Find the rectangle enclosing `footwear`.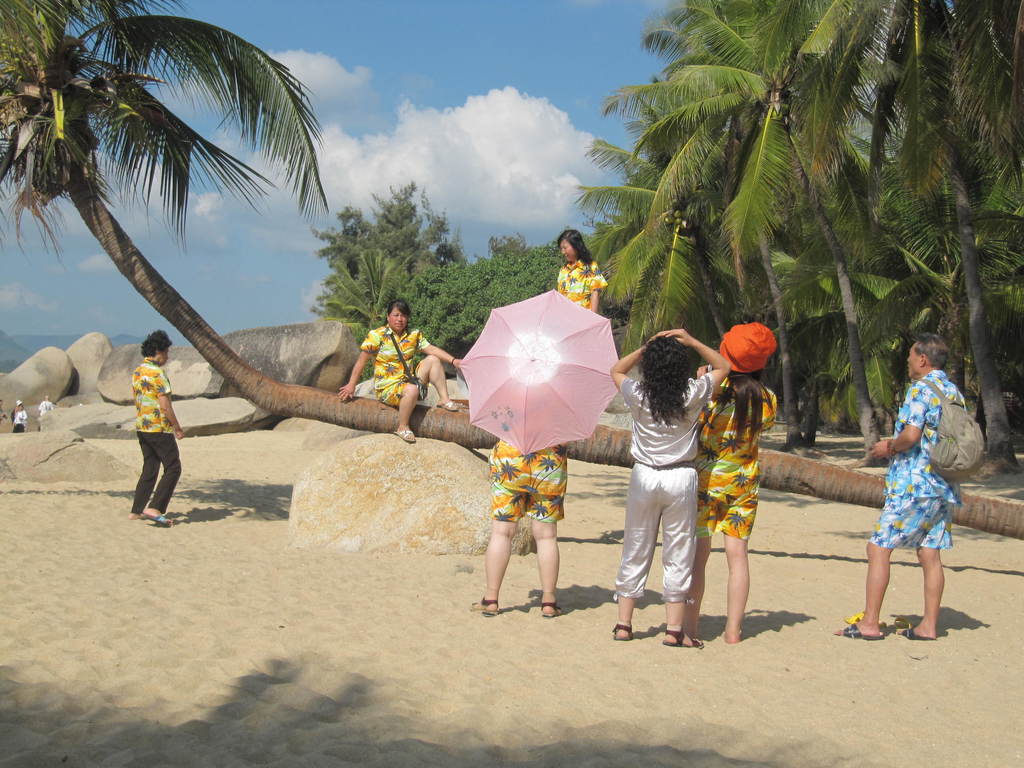
(896, 630, 936, 643).
